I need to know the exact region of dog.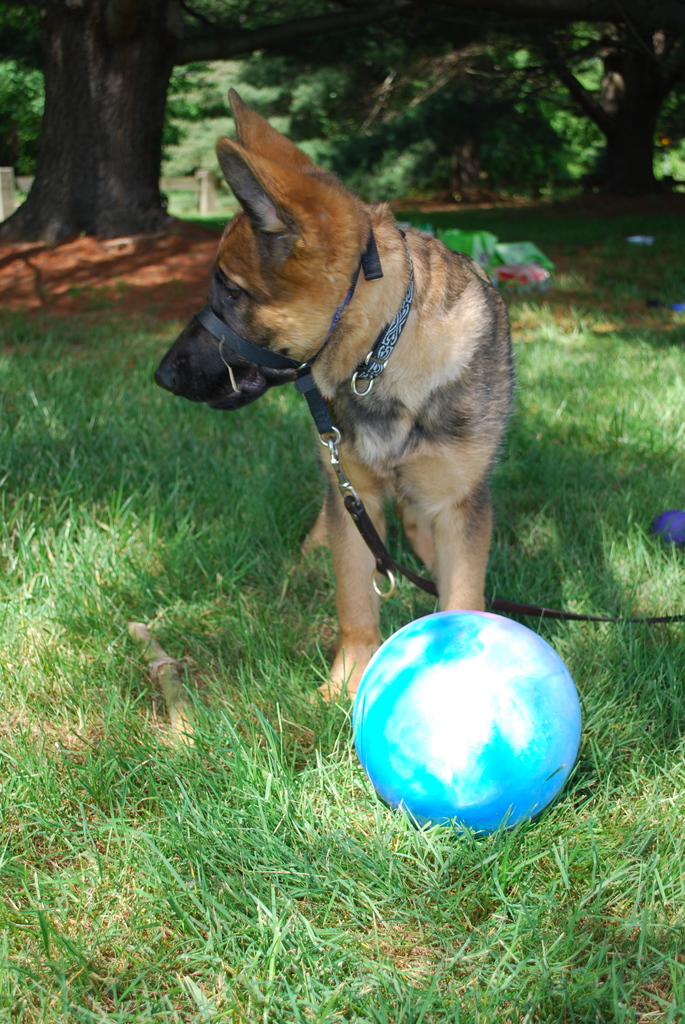
Region: l=150, t=88, r=517, b=712.
